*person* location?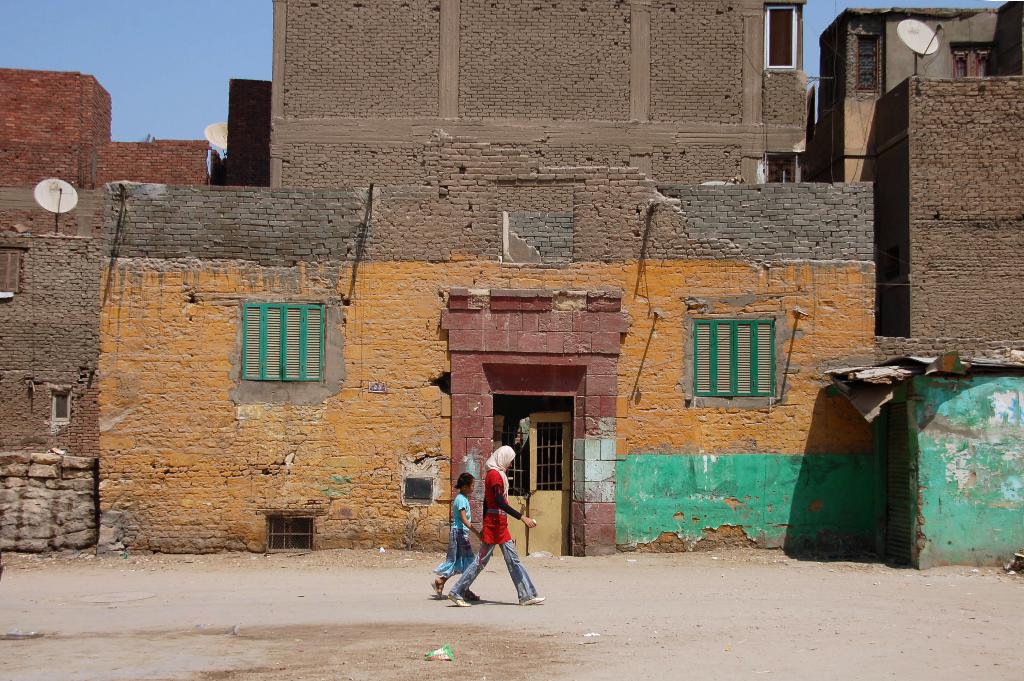
{"left": 434, "top": 466, "right": 483, "bottom": 598}
